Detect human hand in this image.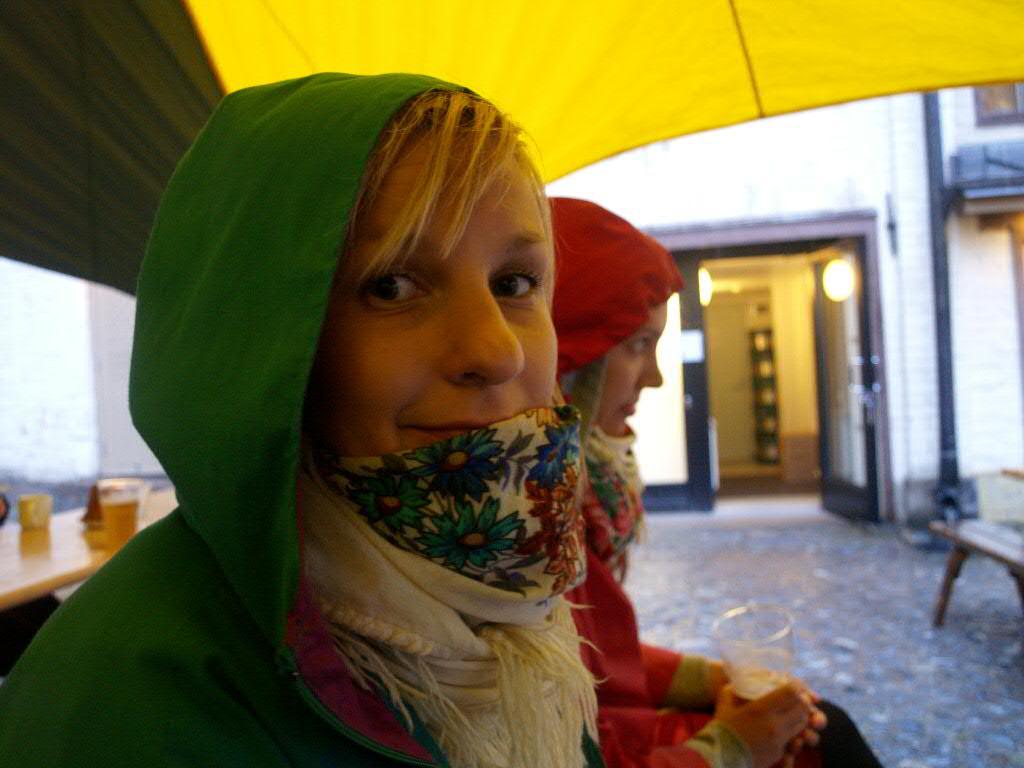
Detection: region(779, 707, 826, 767).
